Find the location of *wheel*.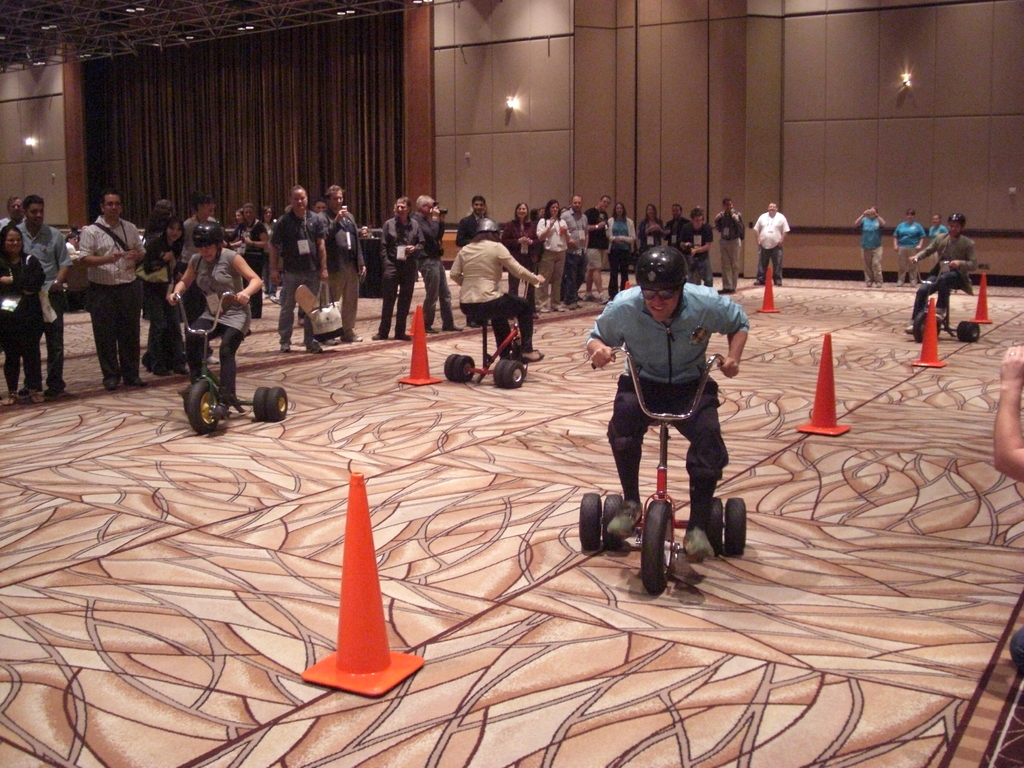
Location: 445 353 460 386.
